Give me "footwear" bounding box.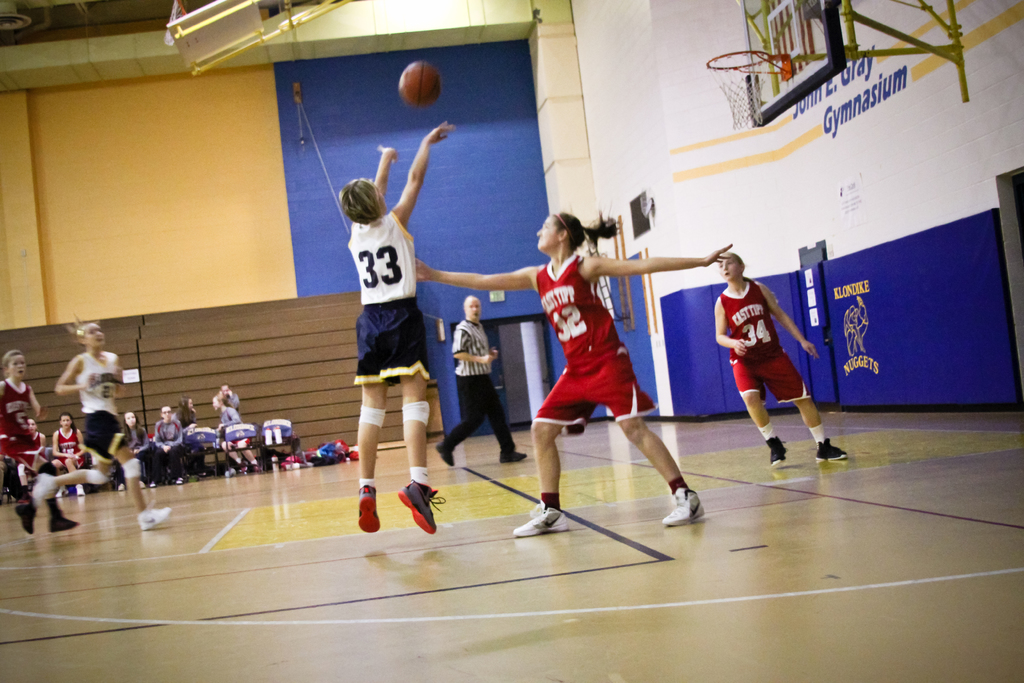
BBox(766, 436, 788, 465).
